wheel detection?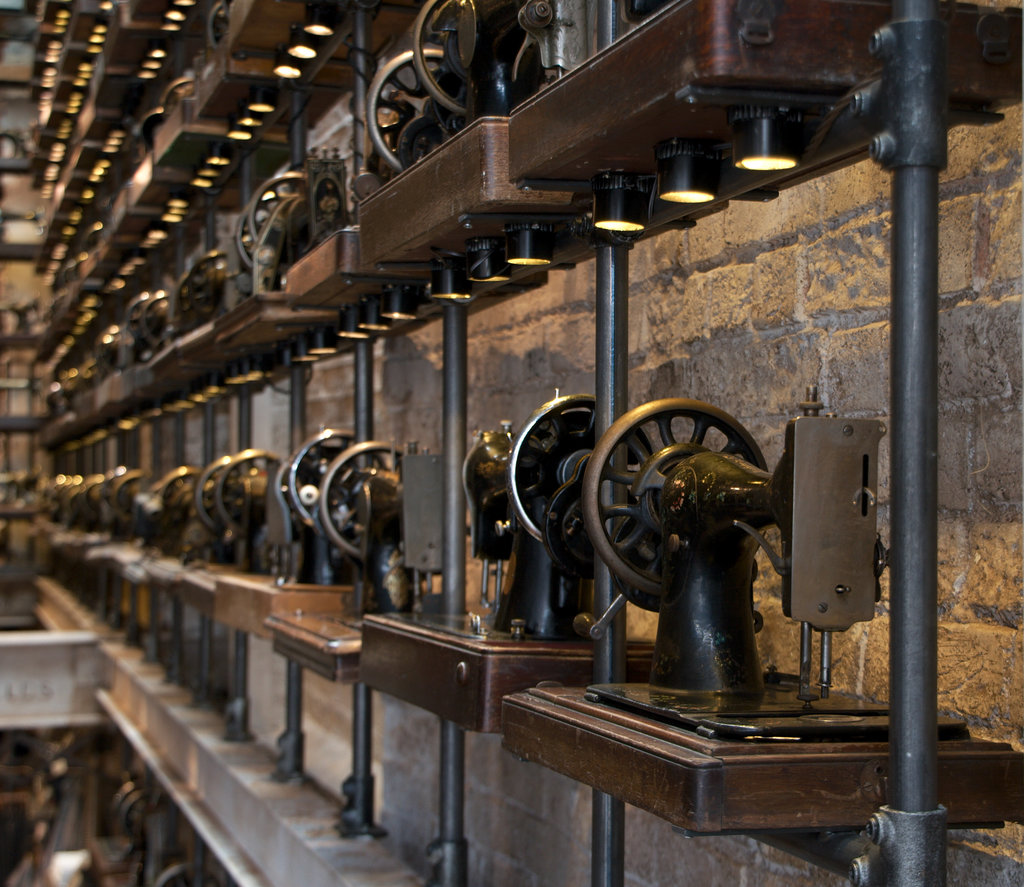
BBox(186, 454, 228, 549)
